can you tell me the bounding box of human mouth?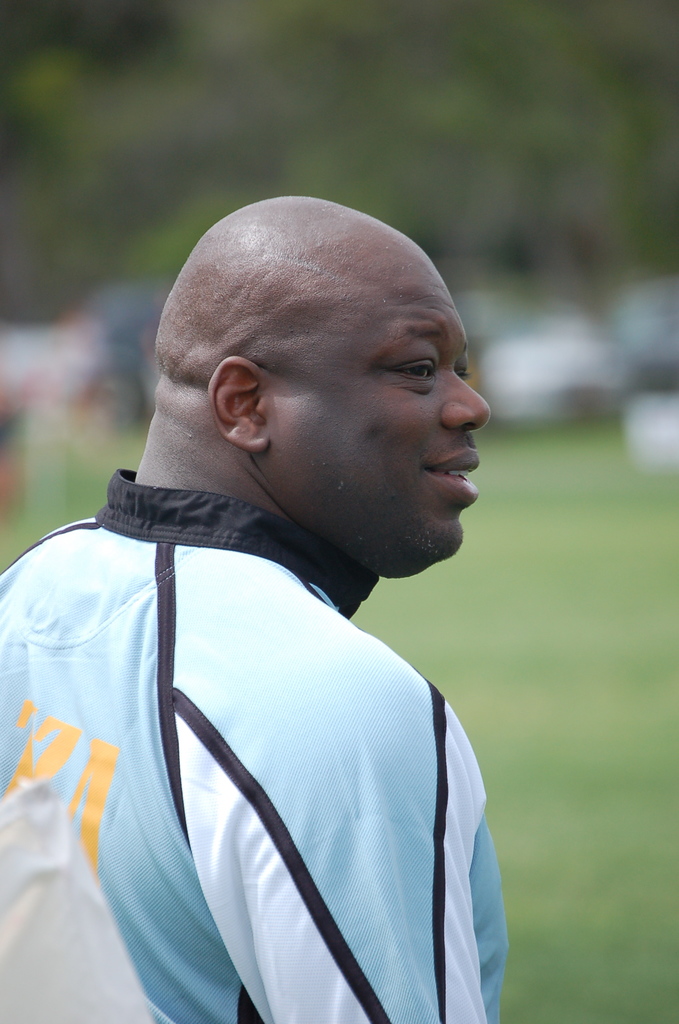
bbox(432, 453, 482, 495).
